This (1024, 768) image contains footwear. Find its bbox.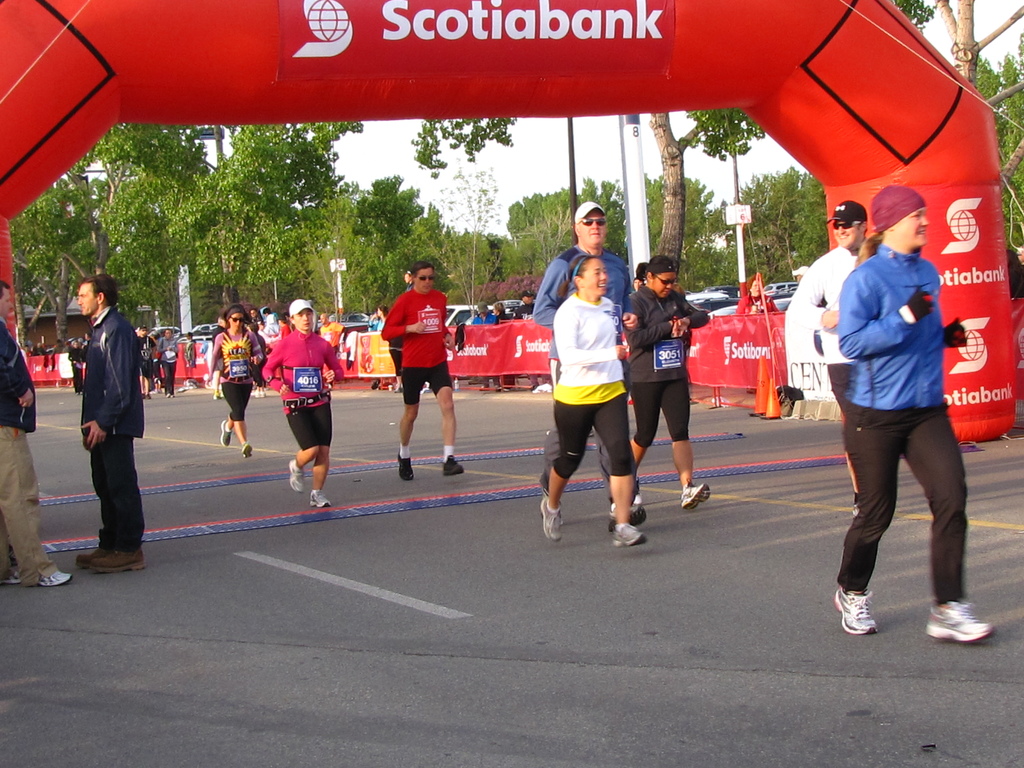
(444, 455, 465, 476).
